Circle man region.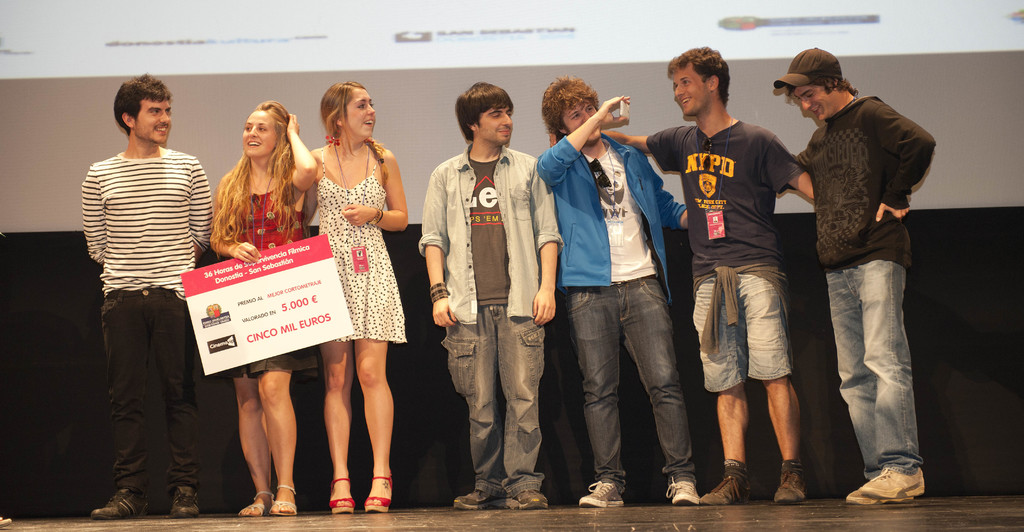
Region: rect(413, 77, 563, 510).
